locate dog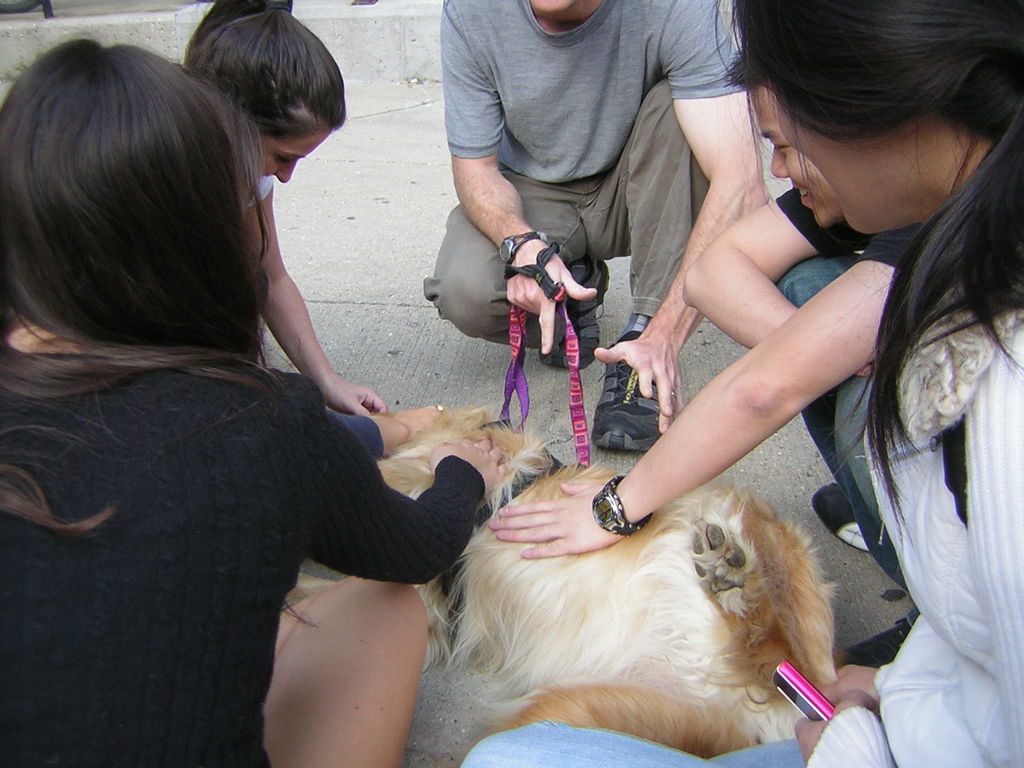
<box>282,404,842,767</box>
